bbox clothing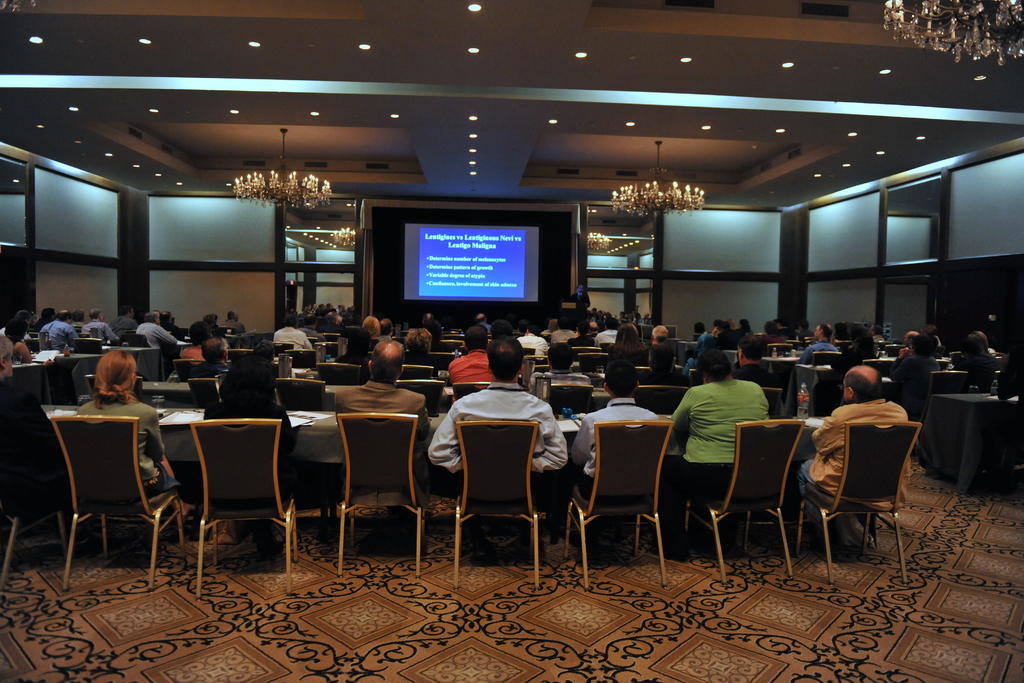
region(416, 355, 442, 386)
